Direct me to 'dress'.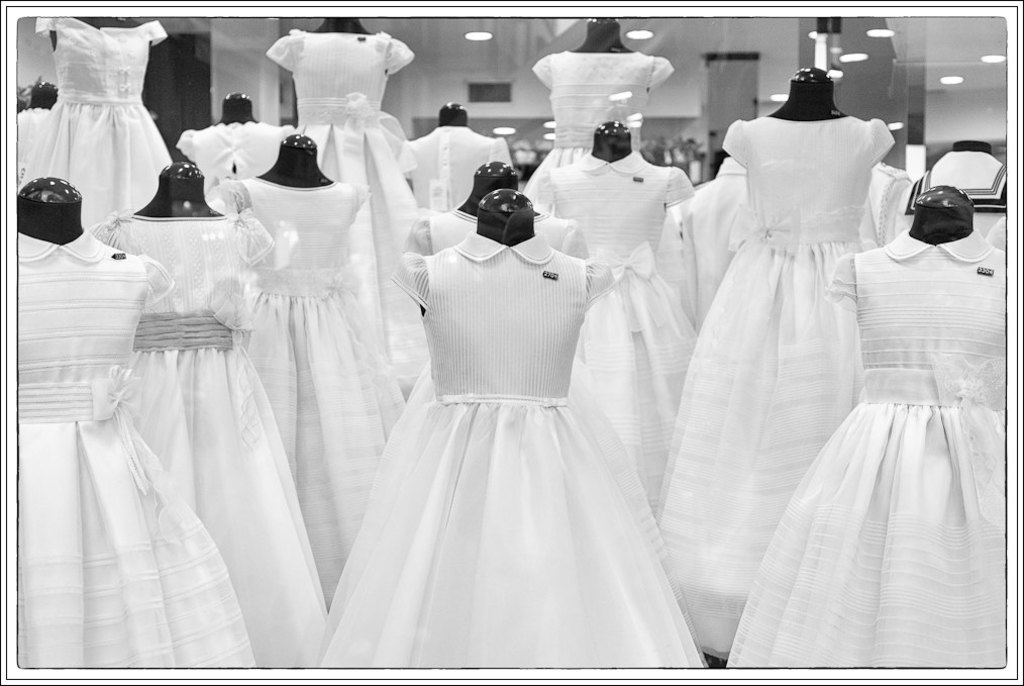
Direction: BBox(692, 158, 747, 313).
